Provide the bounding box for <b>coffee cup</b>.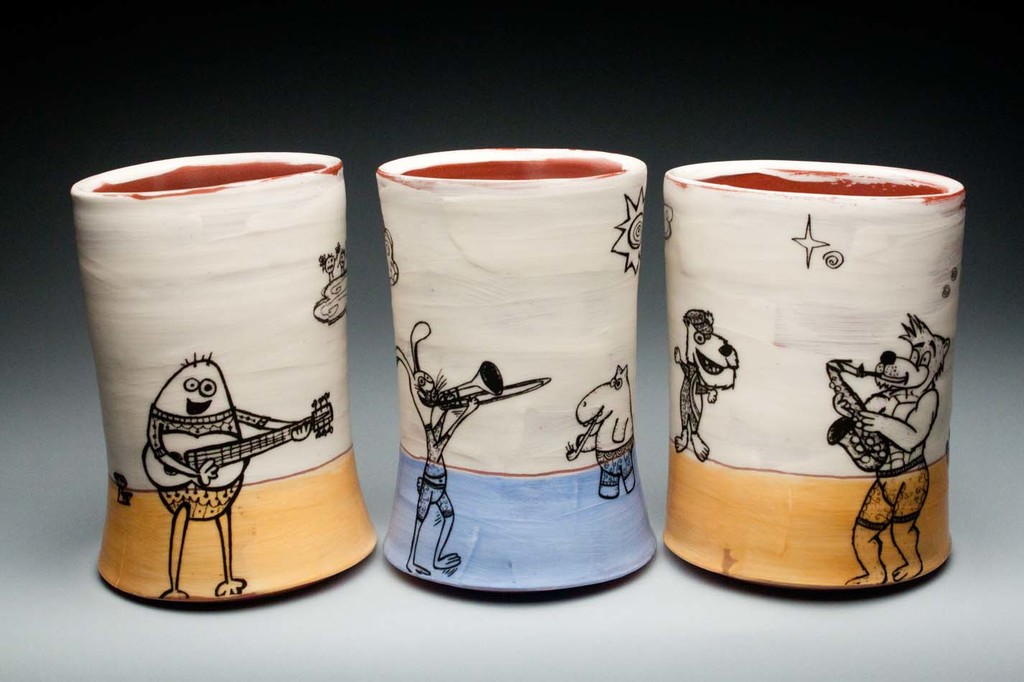
select_region(661, 162, 969, 588).
